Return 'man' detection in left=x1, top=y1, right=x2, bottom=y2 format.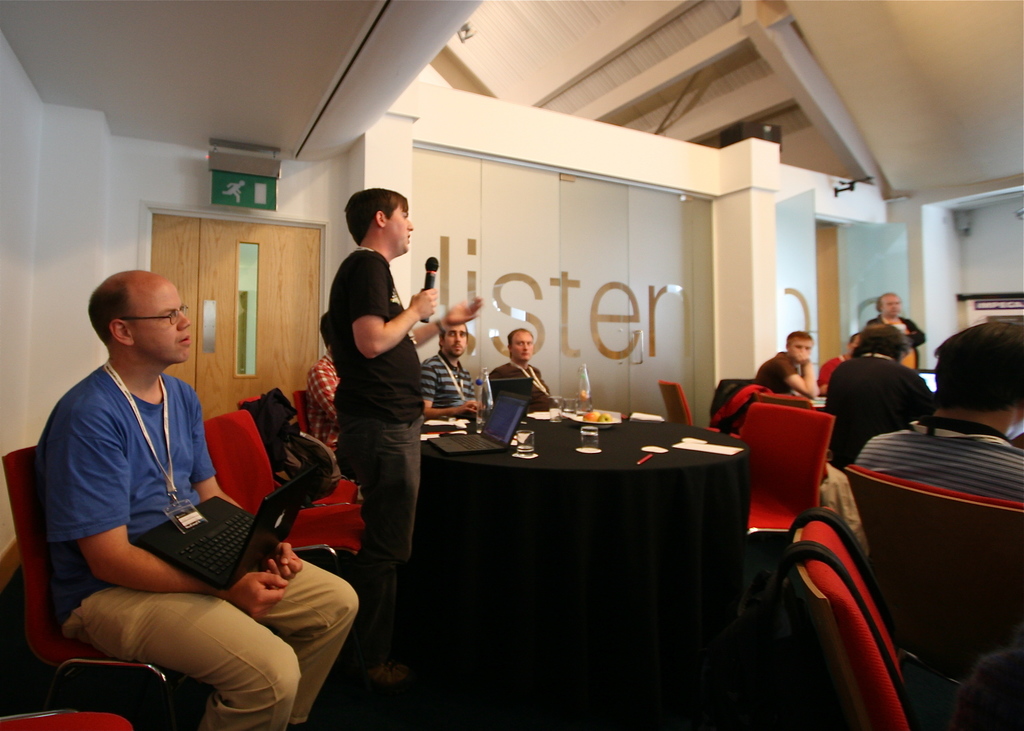
left=26, top=249, right=301, bottom=702.
